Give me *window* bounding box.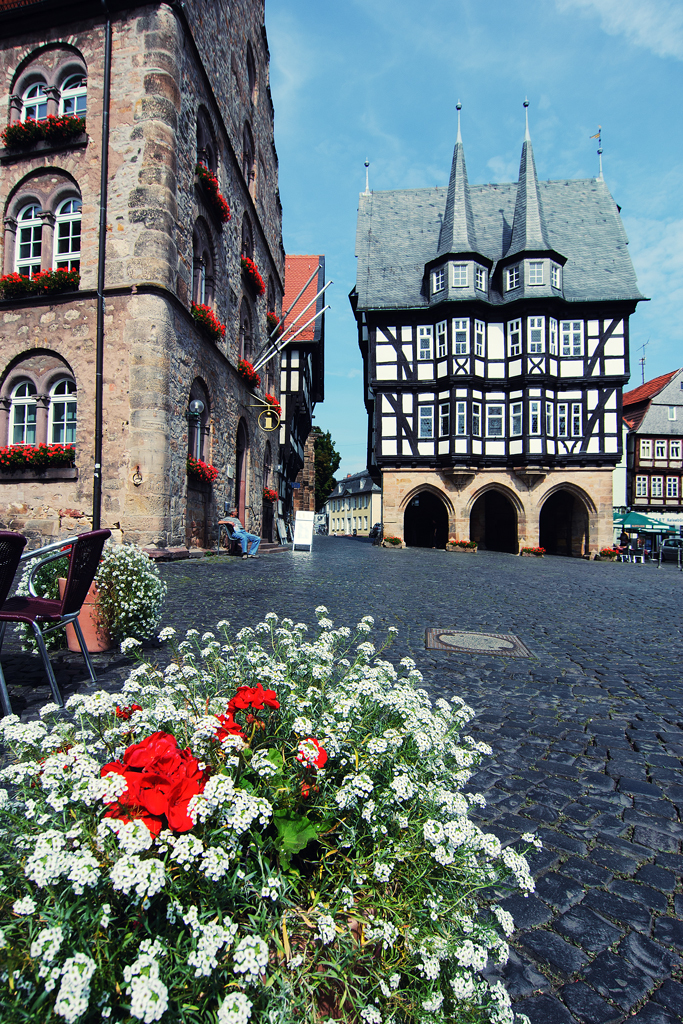
(left=191, top=231, right=214, bottom=313).
